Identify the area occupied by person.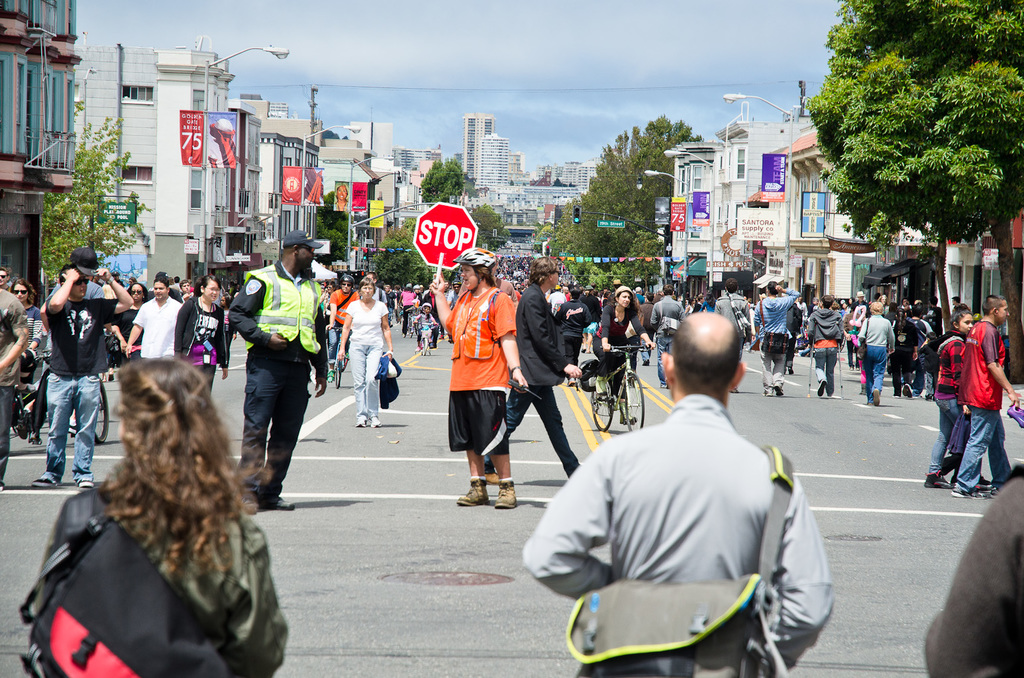
Area: [left=20, top=352, right=287, bottom=677].
